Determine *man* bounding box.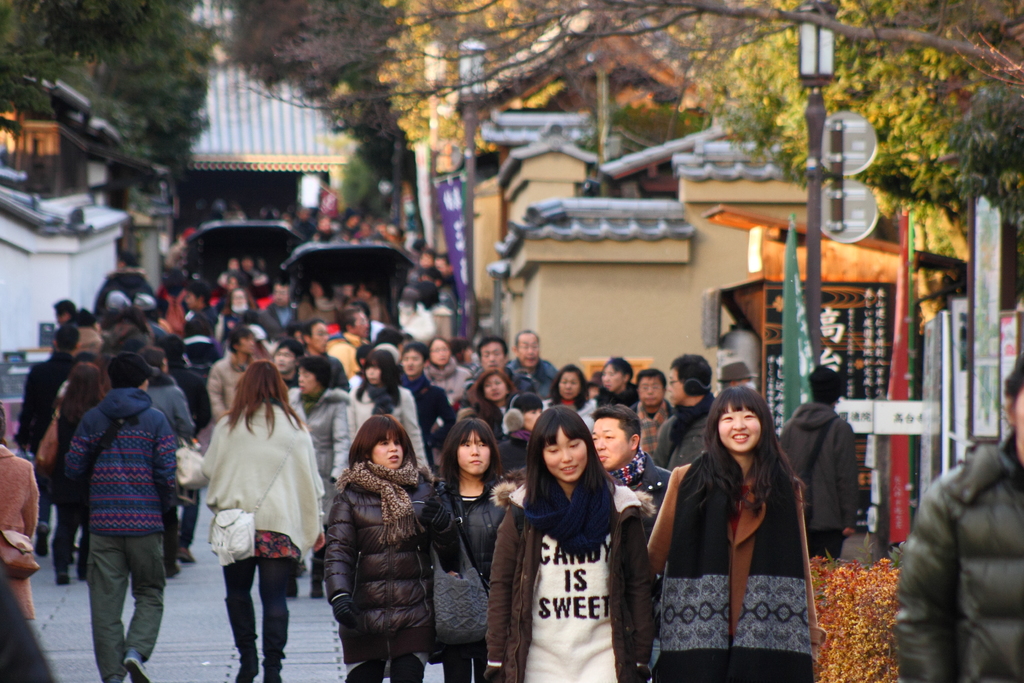
Determined: {"x1": 52, "y1": 299, "x2": 80, "y2": 325}.
